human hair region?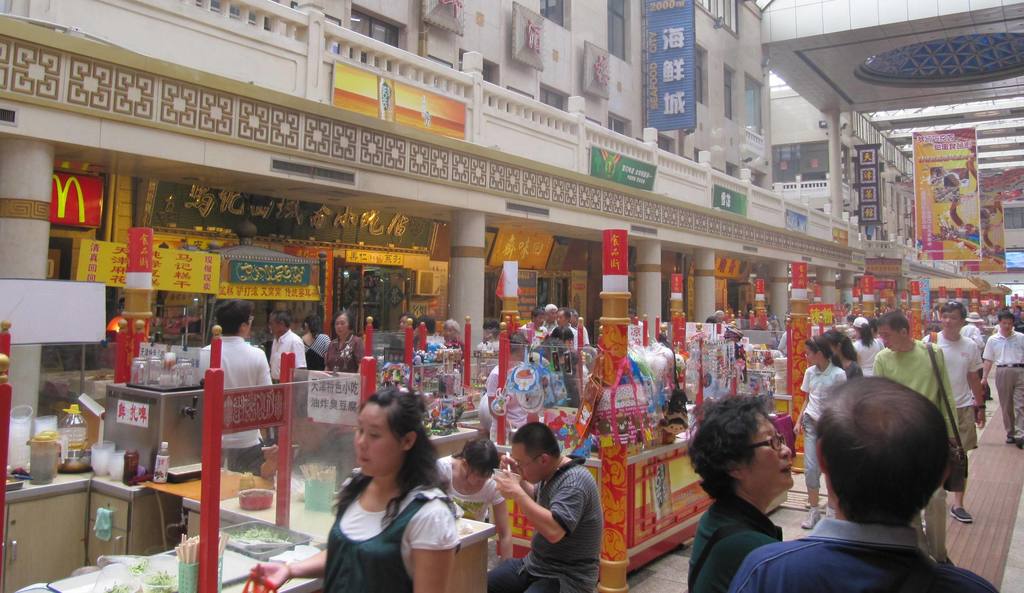
crop(301, 314, 323, 338)
